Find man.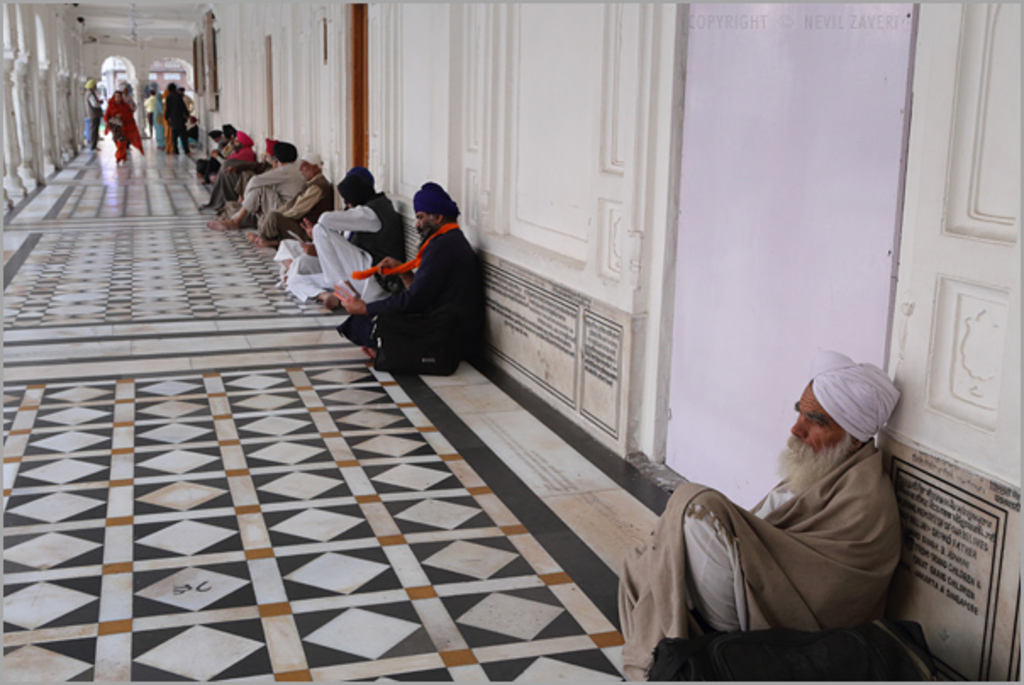
region(83, 76, 103, 151).
